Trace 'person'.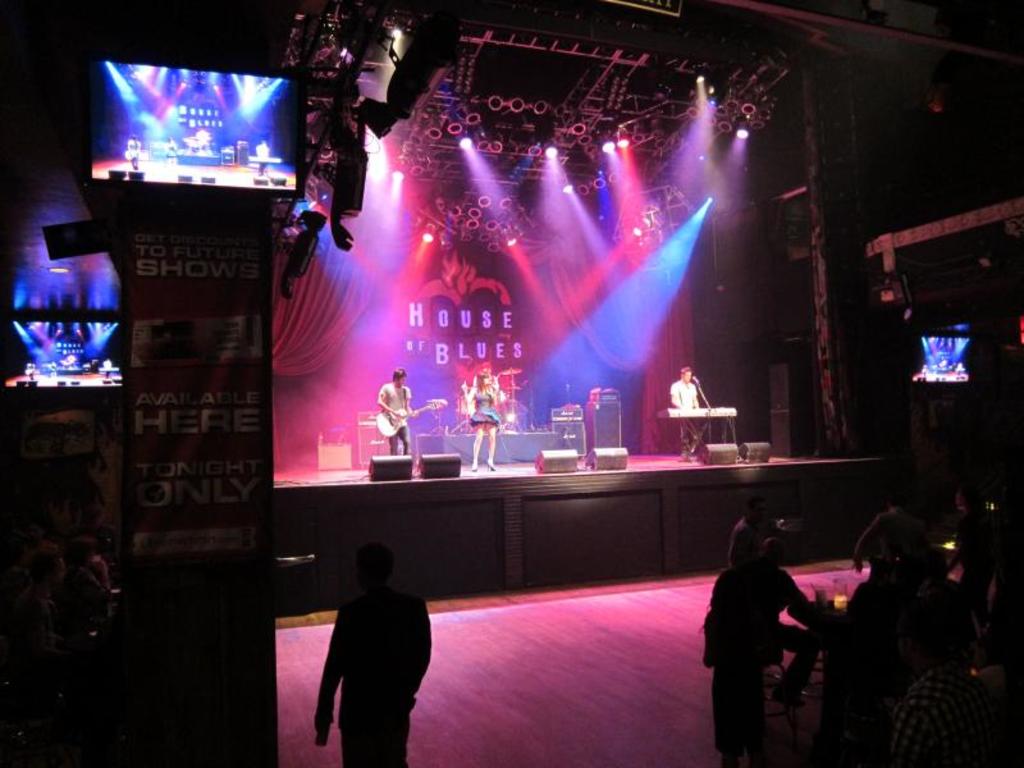
Traced to <bbox>378, 362, 416, 462</bbox>.
